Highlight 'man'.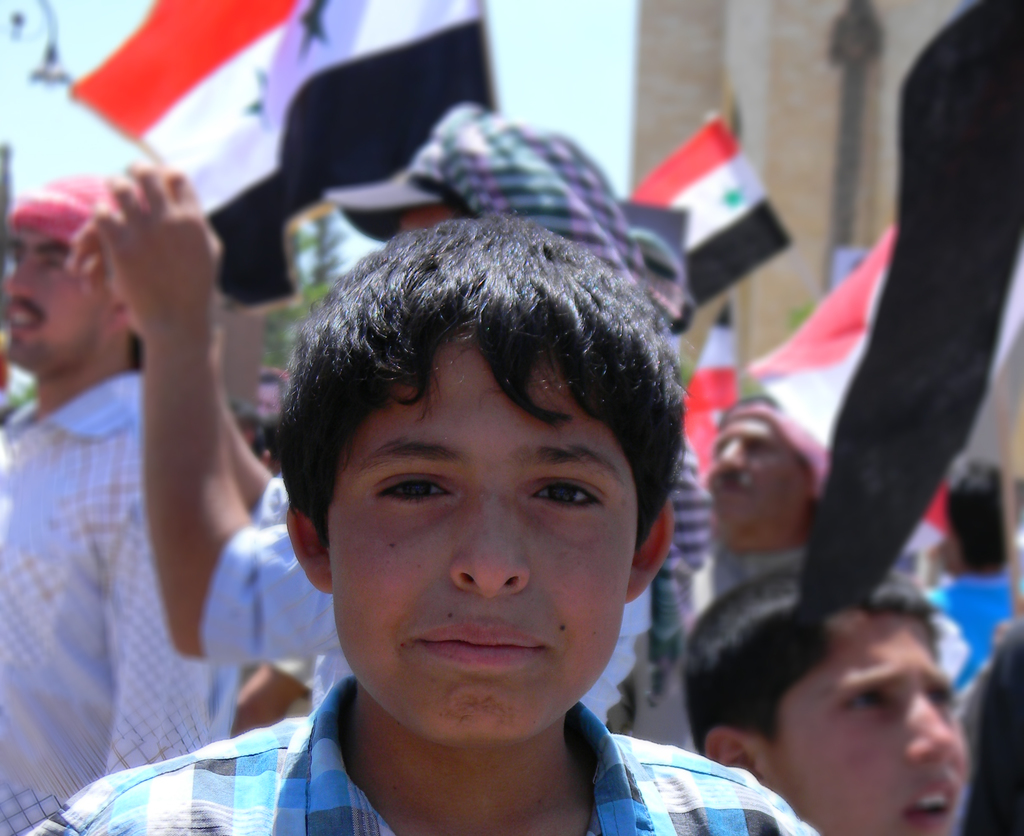
Highlighted region: (left=0, top=96, right=291, bottom=807).
